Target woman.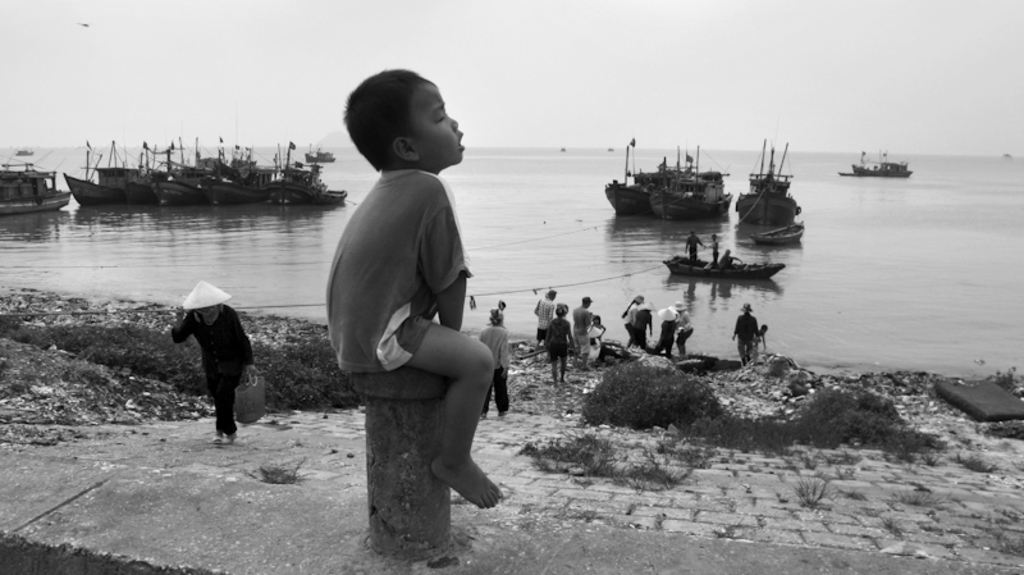
Target region: crop(673, 304, 696, 357).
